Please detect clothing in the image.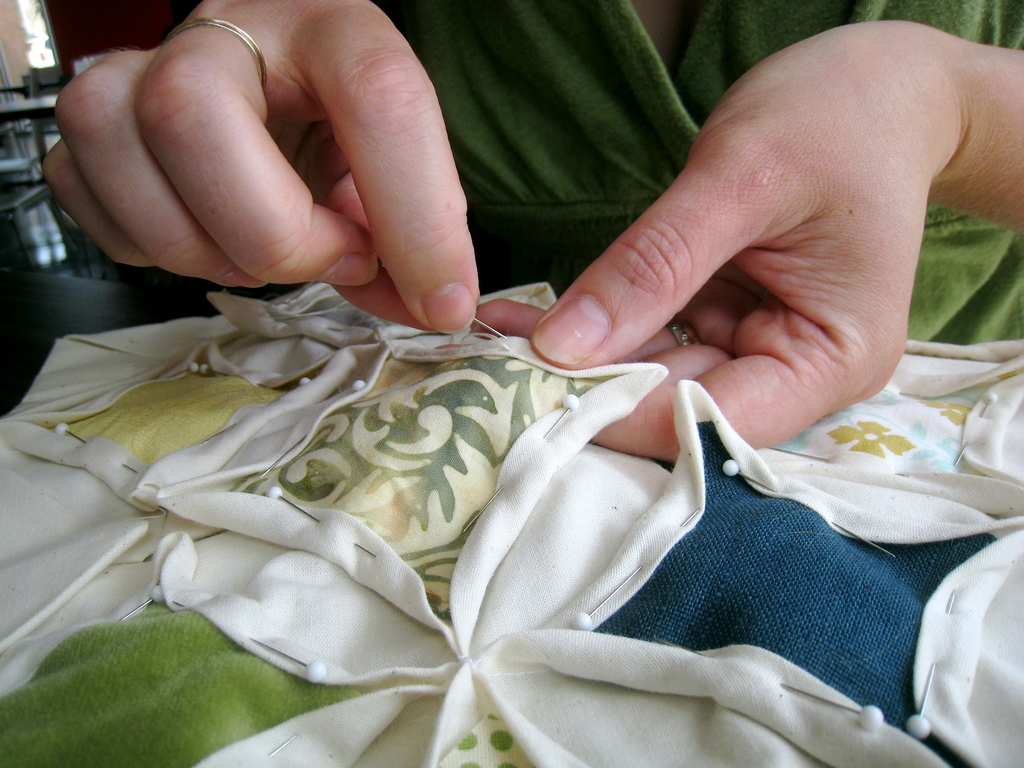
<box>375,0,1022,342</box>.
